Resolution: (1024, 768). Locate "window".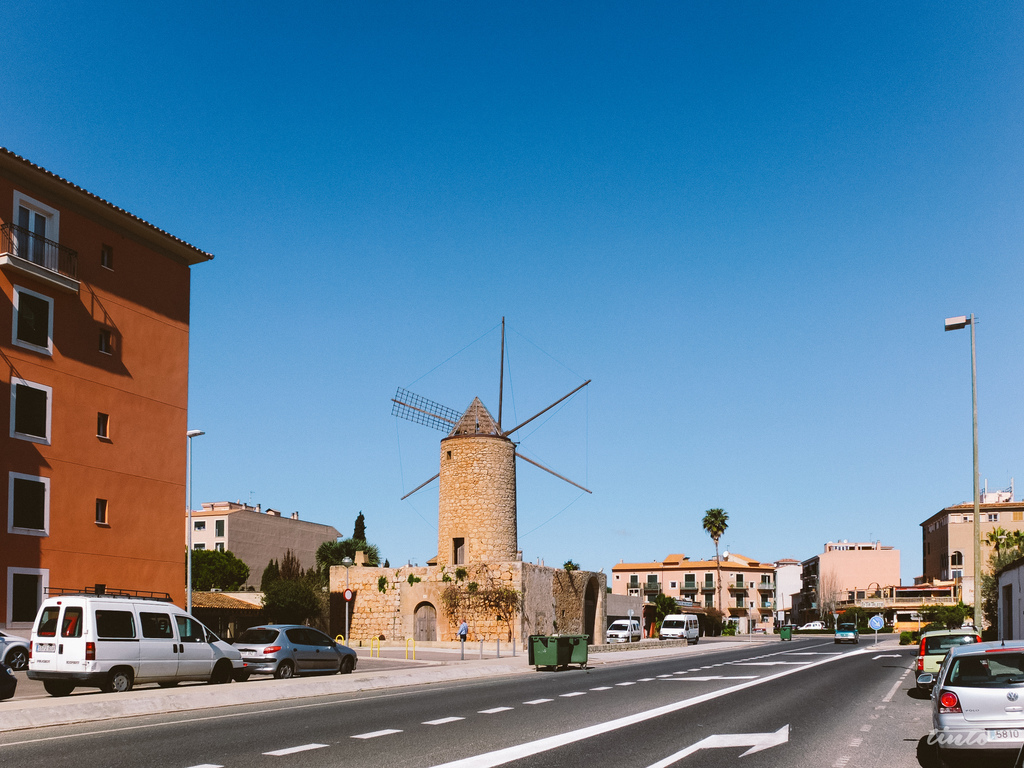
[9,567,54,627].
